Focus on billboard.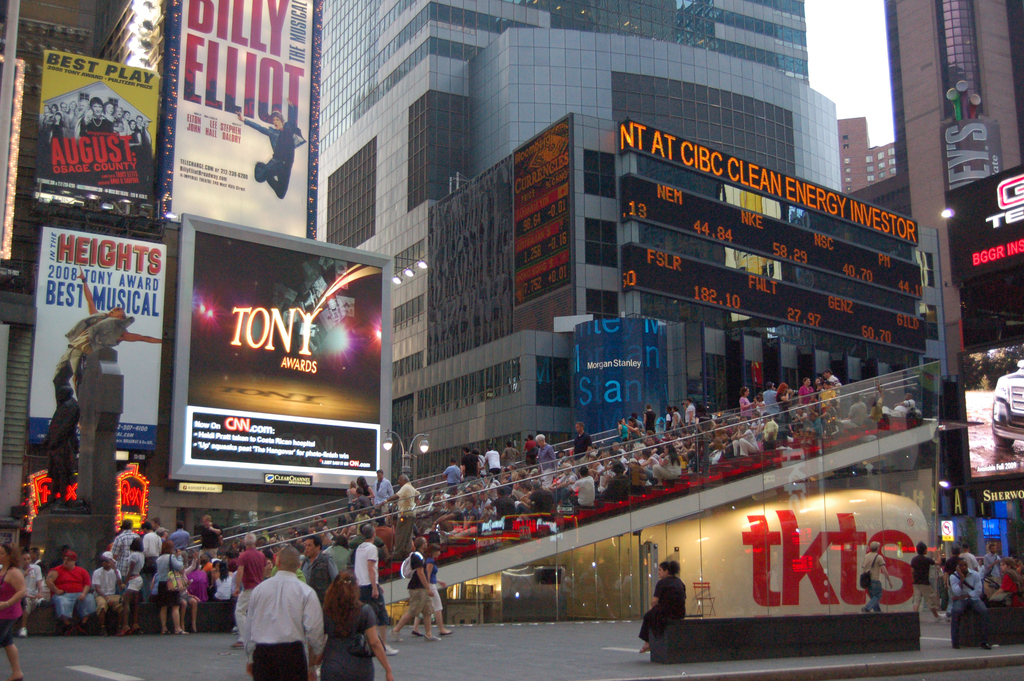
Focused at (164, 218, 381, 464).
